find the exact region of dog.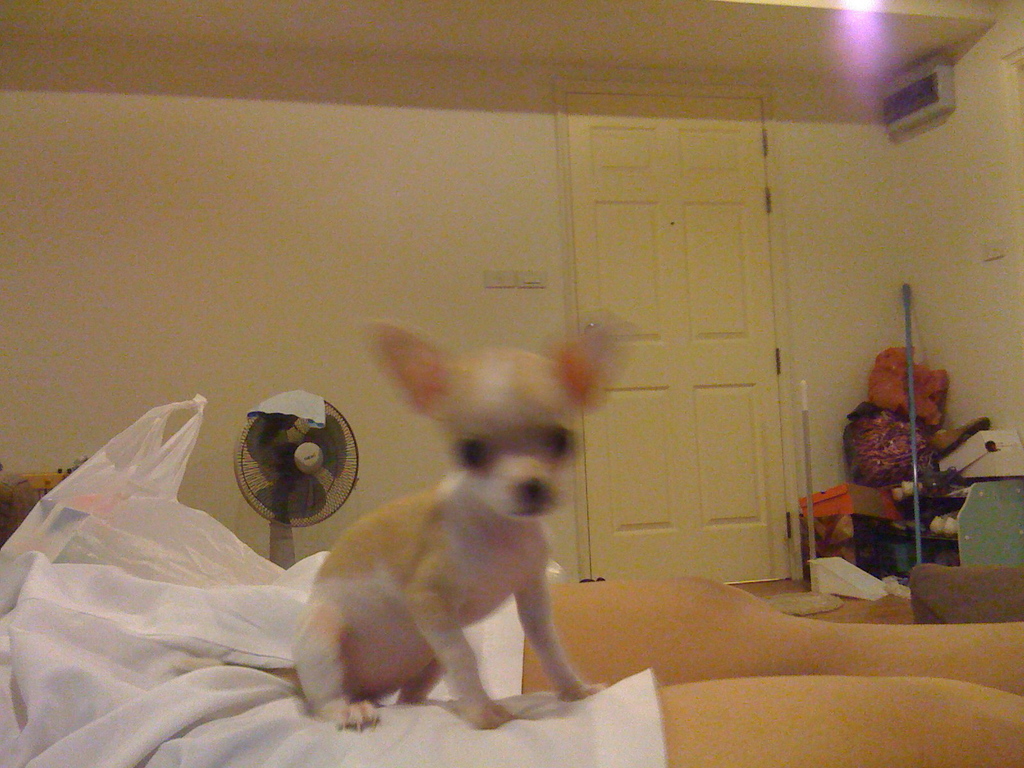
Exact region: <region>272, 305, 630, 748</region>.
